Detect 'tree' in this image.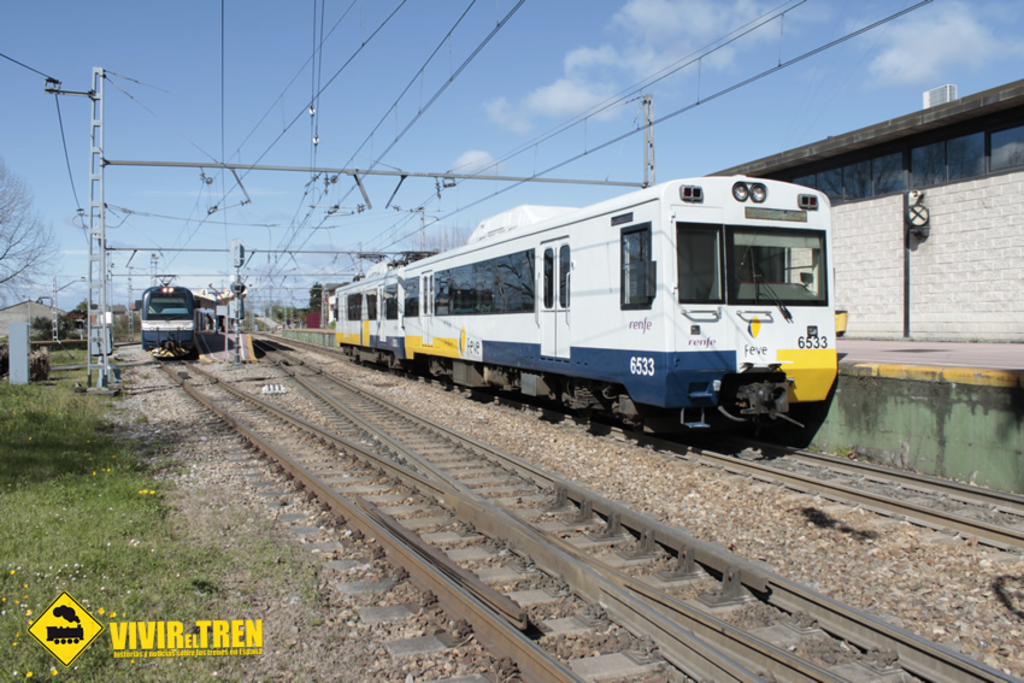
Detection: select_region(0, 152, 65, 314).
